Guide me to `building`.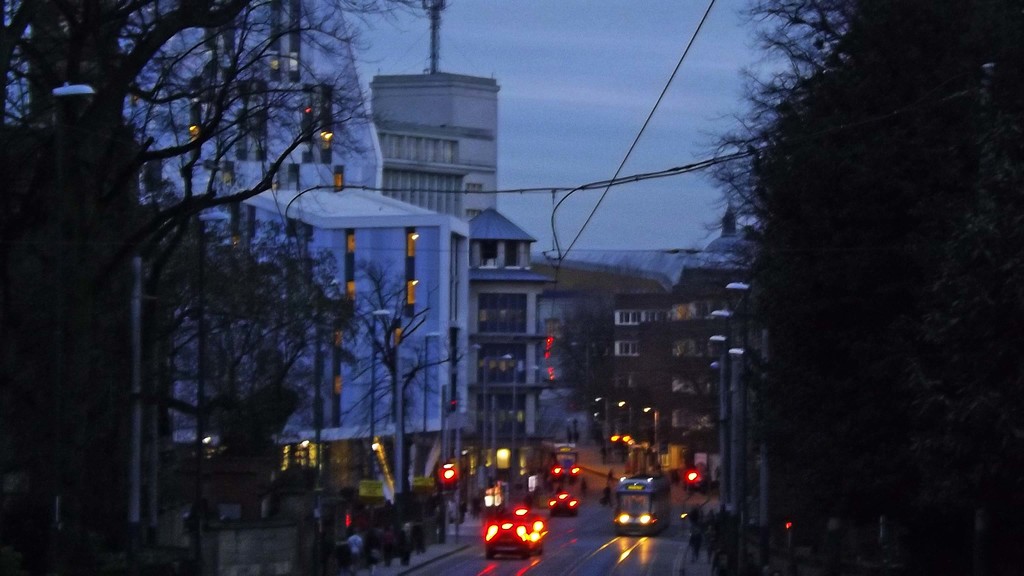
Guidance: crop(367, 0, 556, 437).
